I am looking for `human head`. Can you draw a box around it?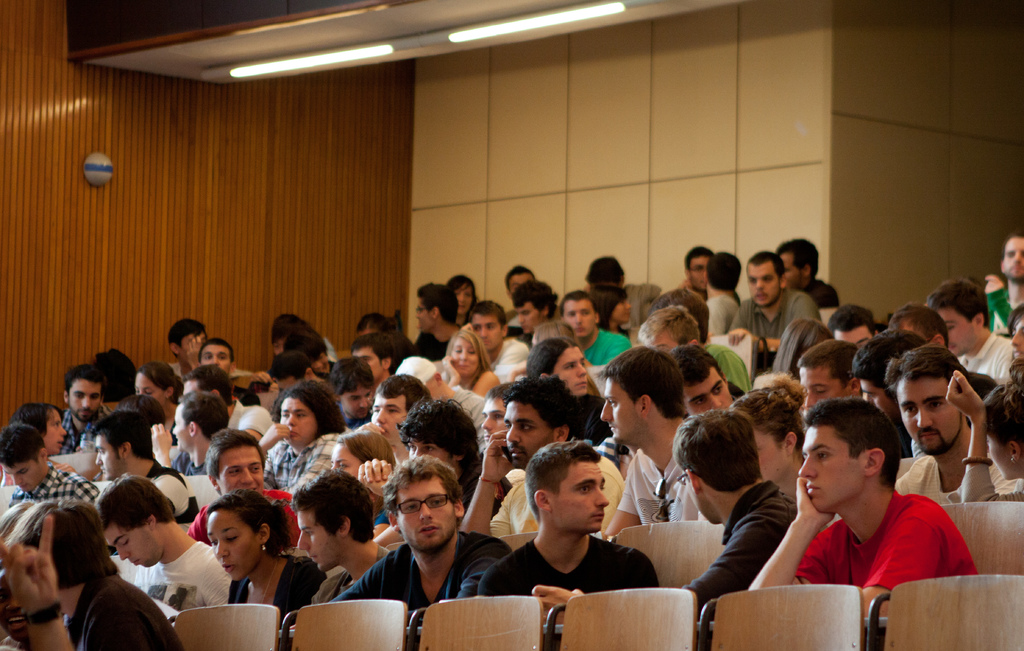
Sure, the bounding box is [left=675, top=346, right=731, bottom=417].
